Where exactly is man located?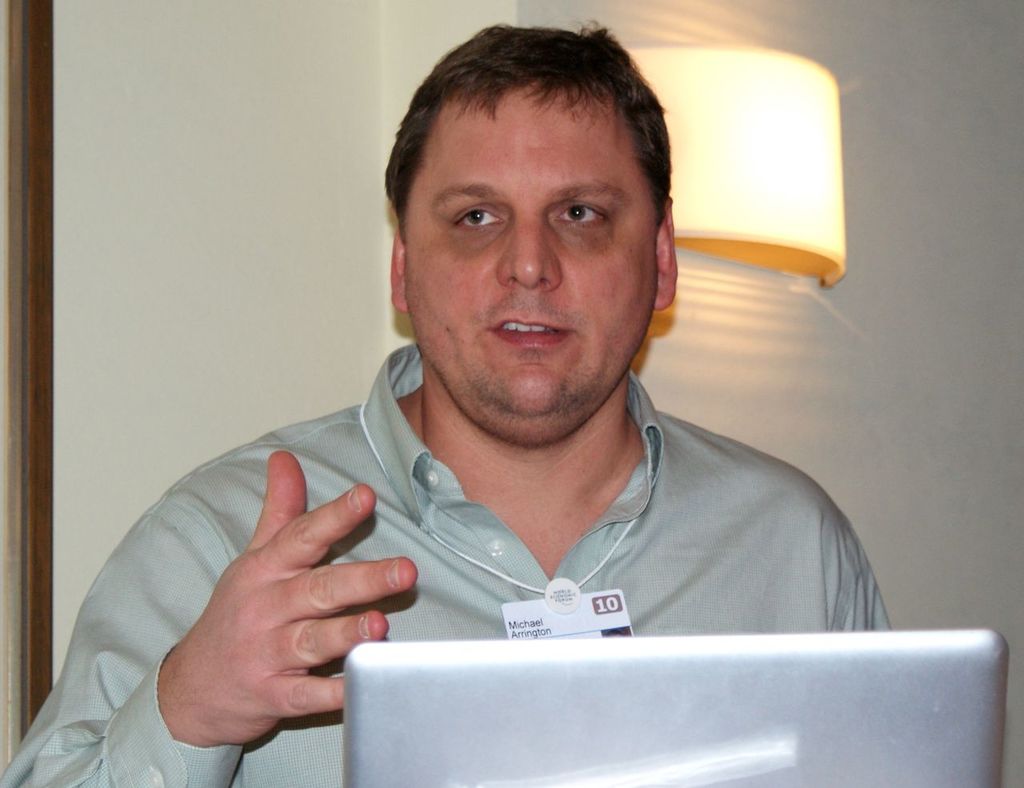
Its bounding box is [0, 18, 896, 787].
